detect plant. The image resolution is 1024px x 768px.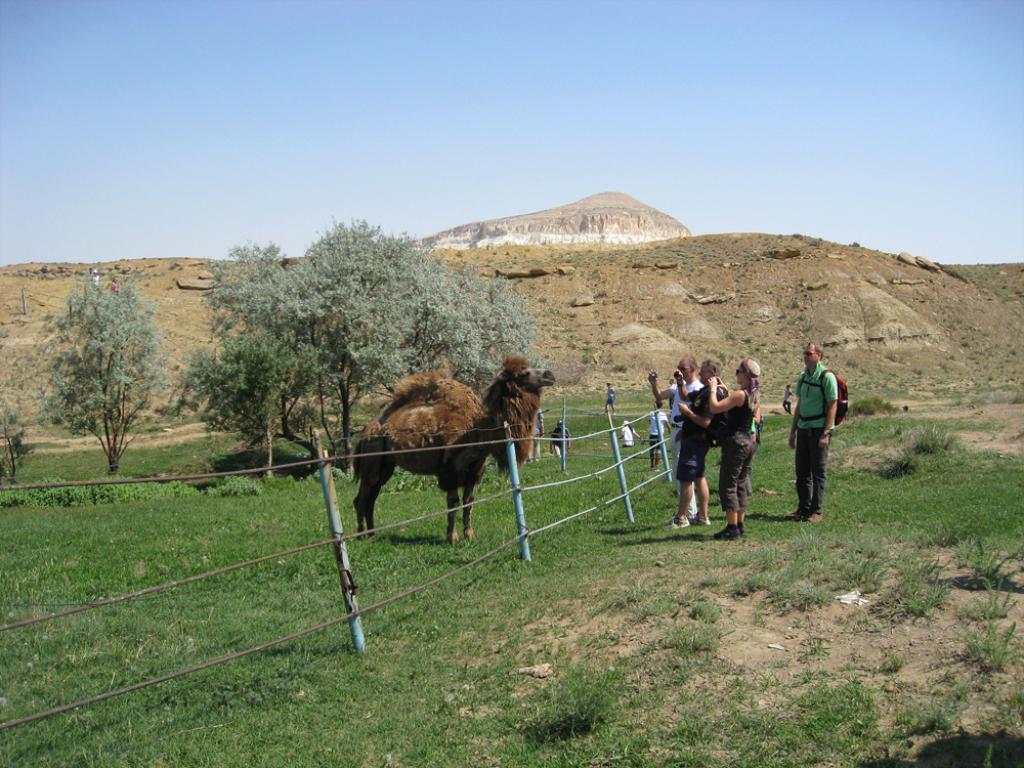
[951, 574, 1016, 617].
